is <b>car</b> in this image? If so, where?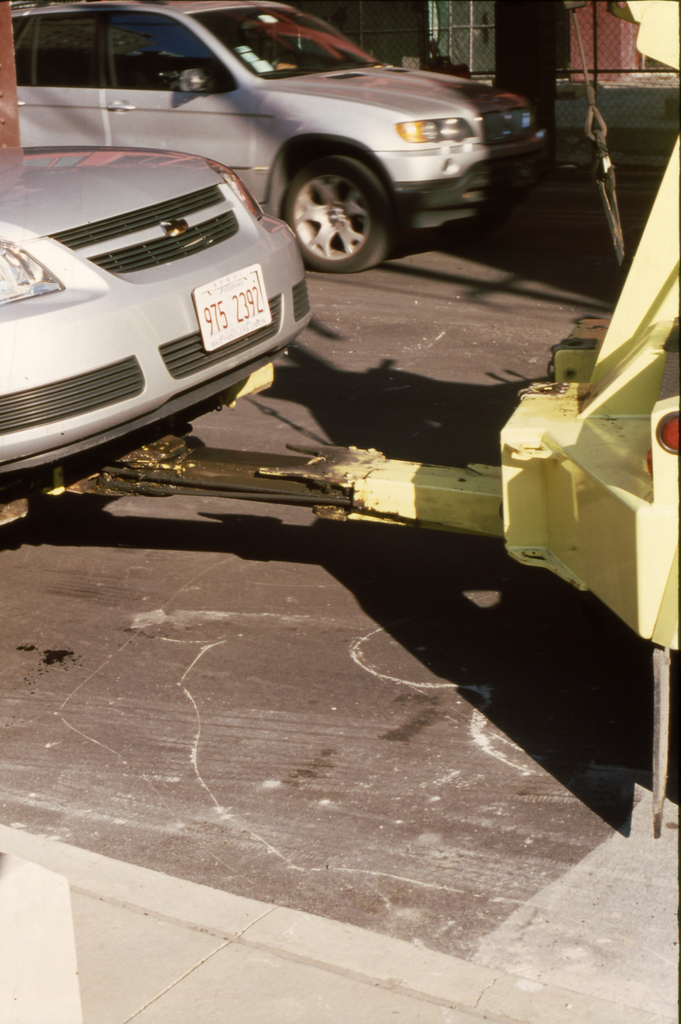
Yes, at [4, 5, 562, 269].
